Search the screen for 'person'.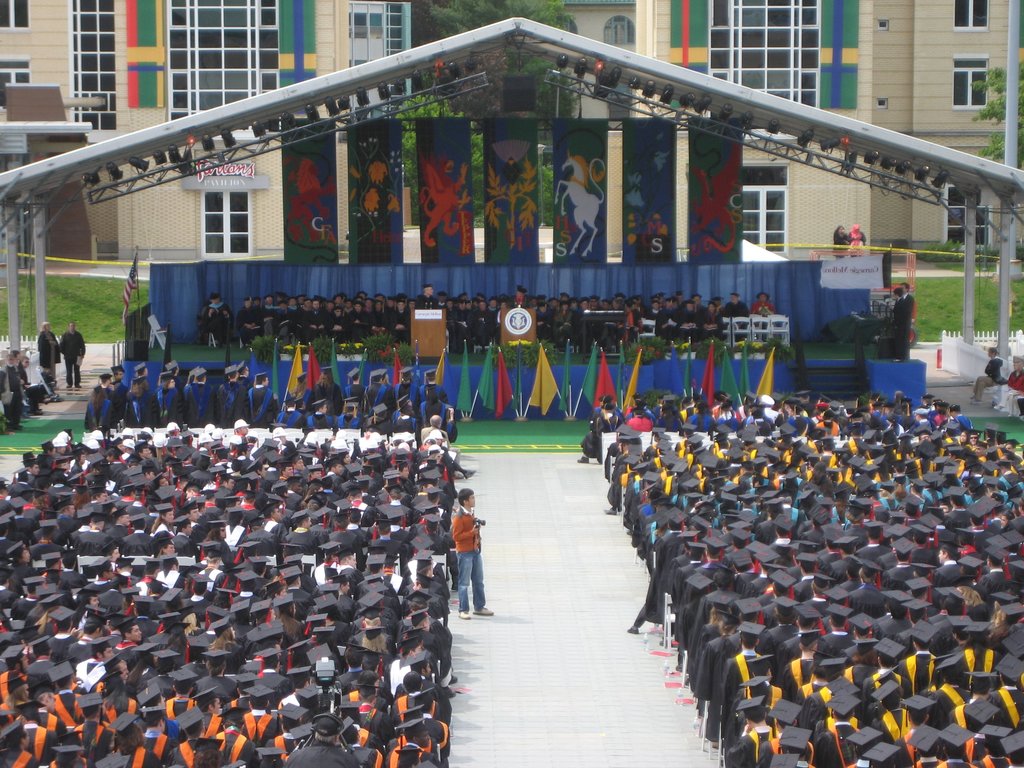
Found at <bbox>451, 488, 493, 621</bbox>.
